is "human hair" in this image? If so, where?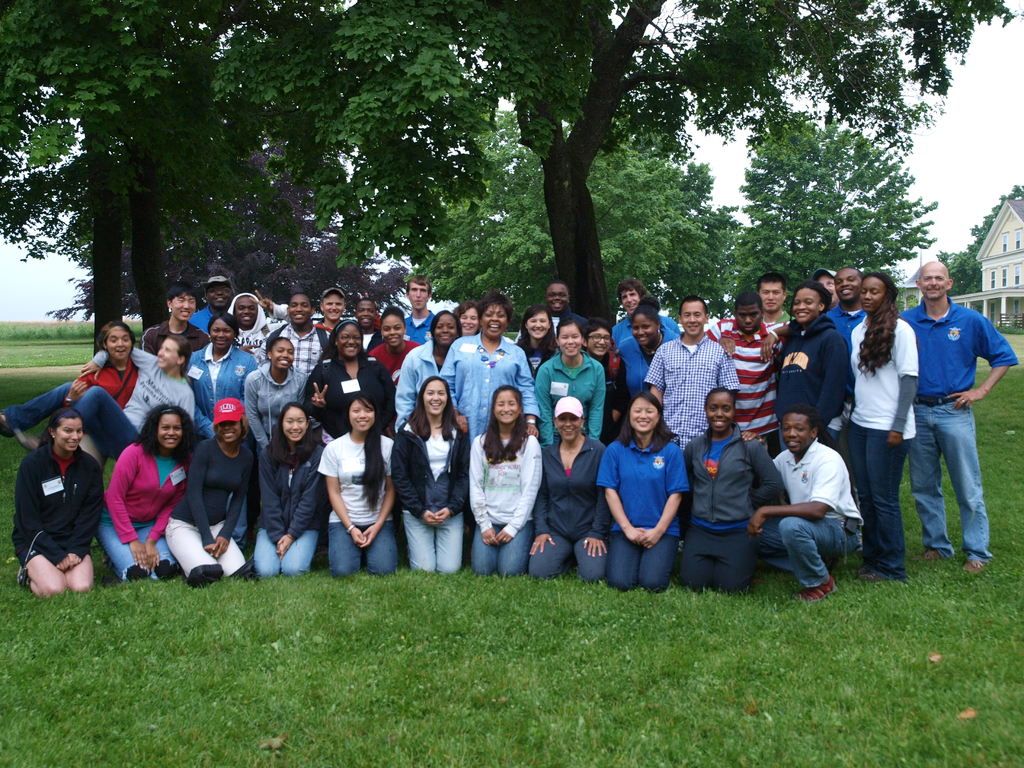
Yes, at BBox(165, 285, 198, 305).
